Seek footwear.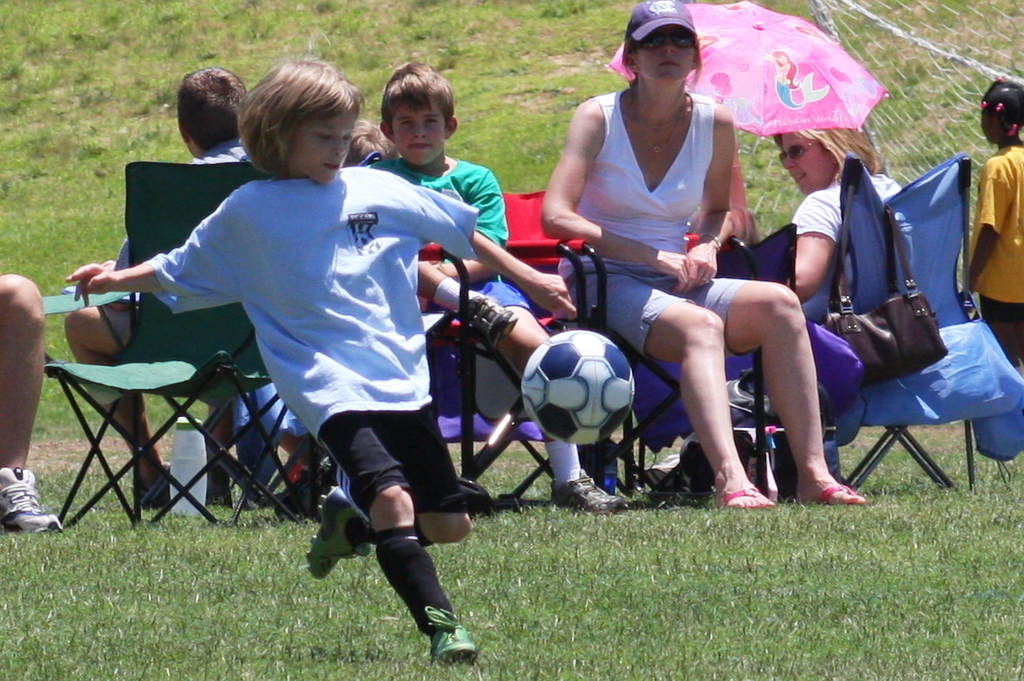
bbox=[306, 486, 370, 583].
